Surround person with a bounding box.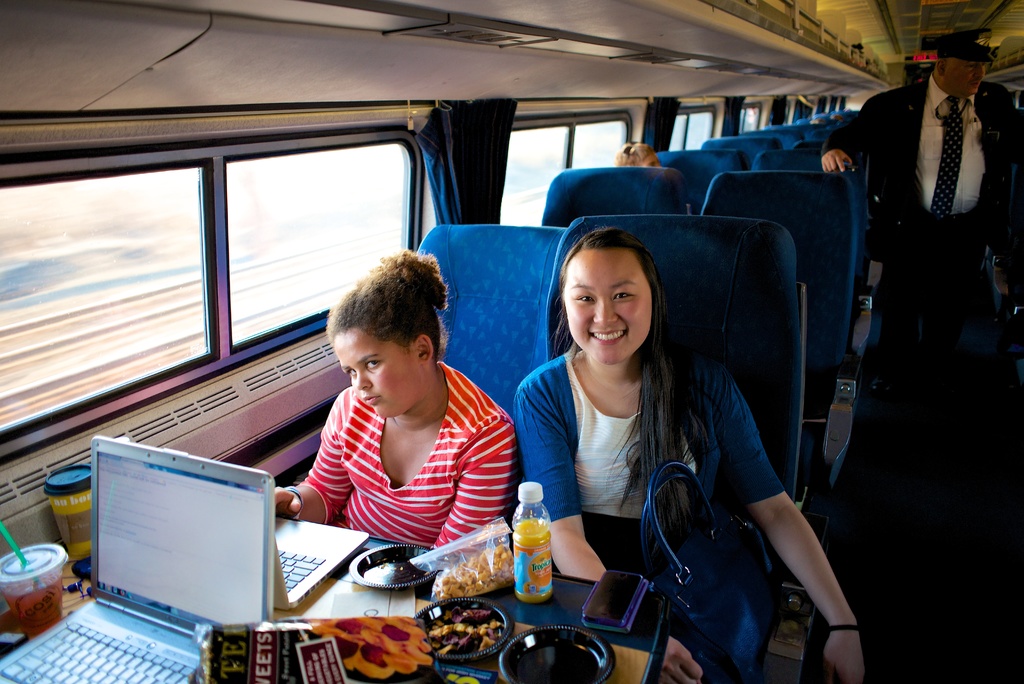
bbox=[511, 221, 886, 683].
